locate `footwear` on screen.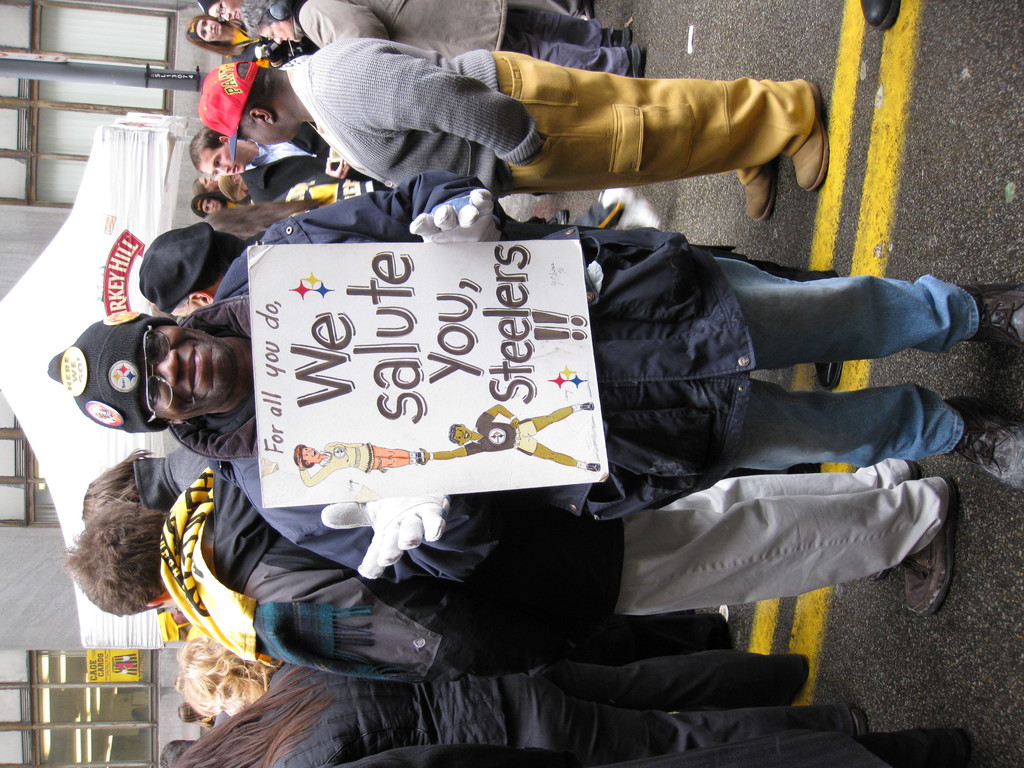
On screen at <box>856,0,904,36</box>.
